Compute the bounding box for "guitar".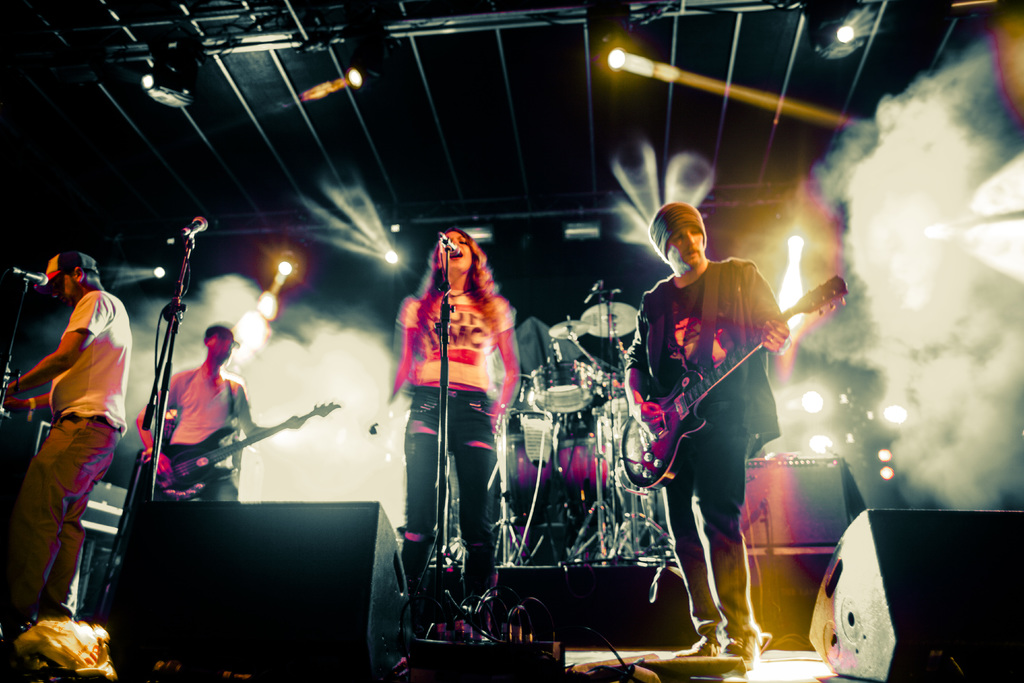
134, 399, 347, 506.
